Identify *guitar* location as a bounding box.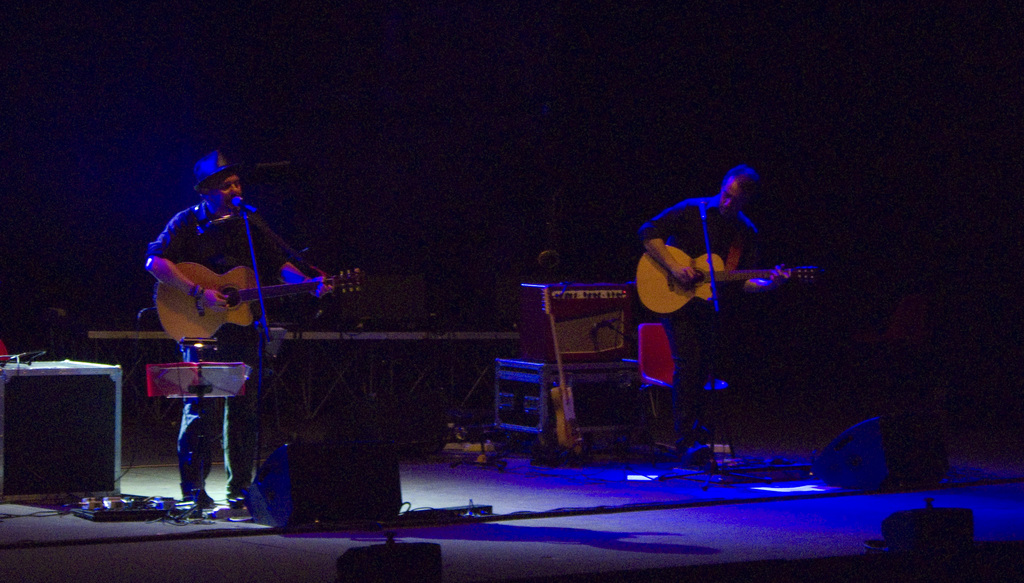
[left=536, top=275, right=588, bottom=463].
